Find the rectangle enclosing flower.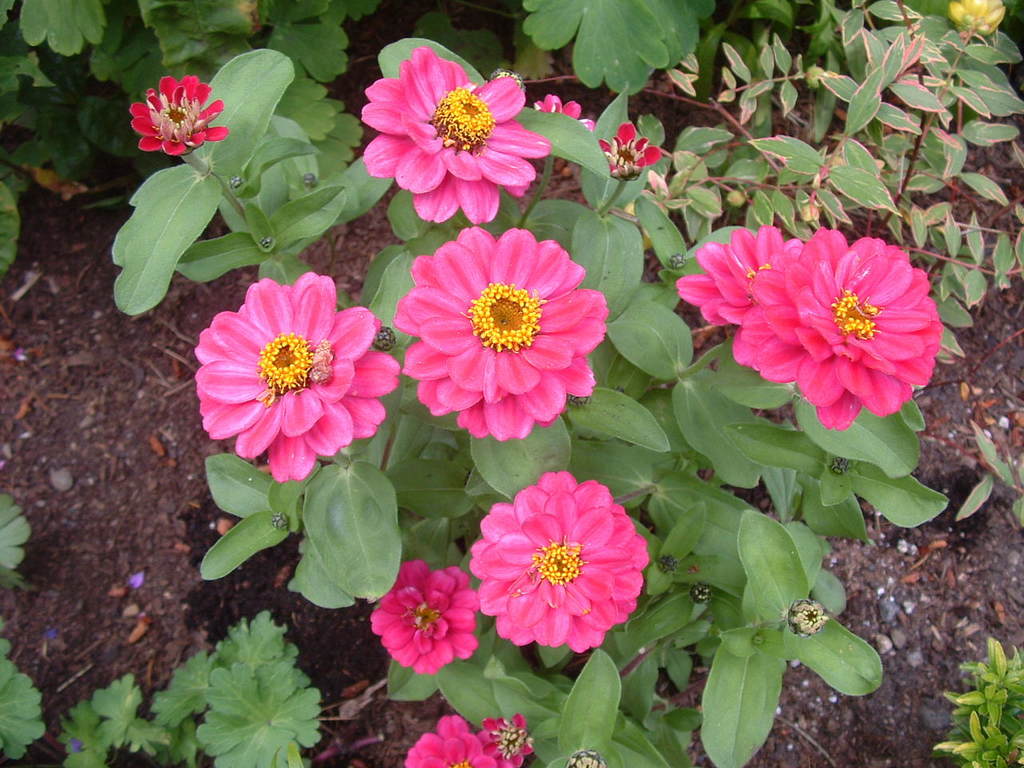
bbox=[366, 560, 480, 674].
